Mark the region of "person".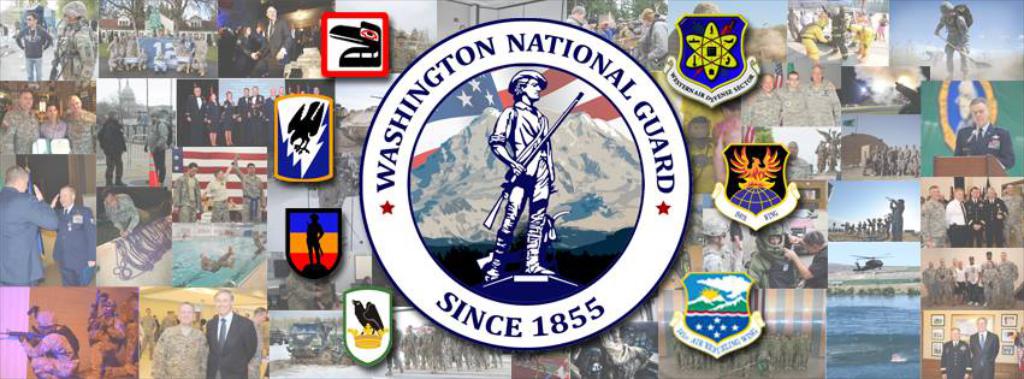
Region: [280,267,332,313].
